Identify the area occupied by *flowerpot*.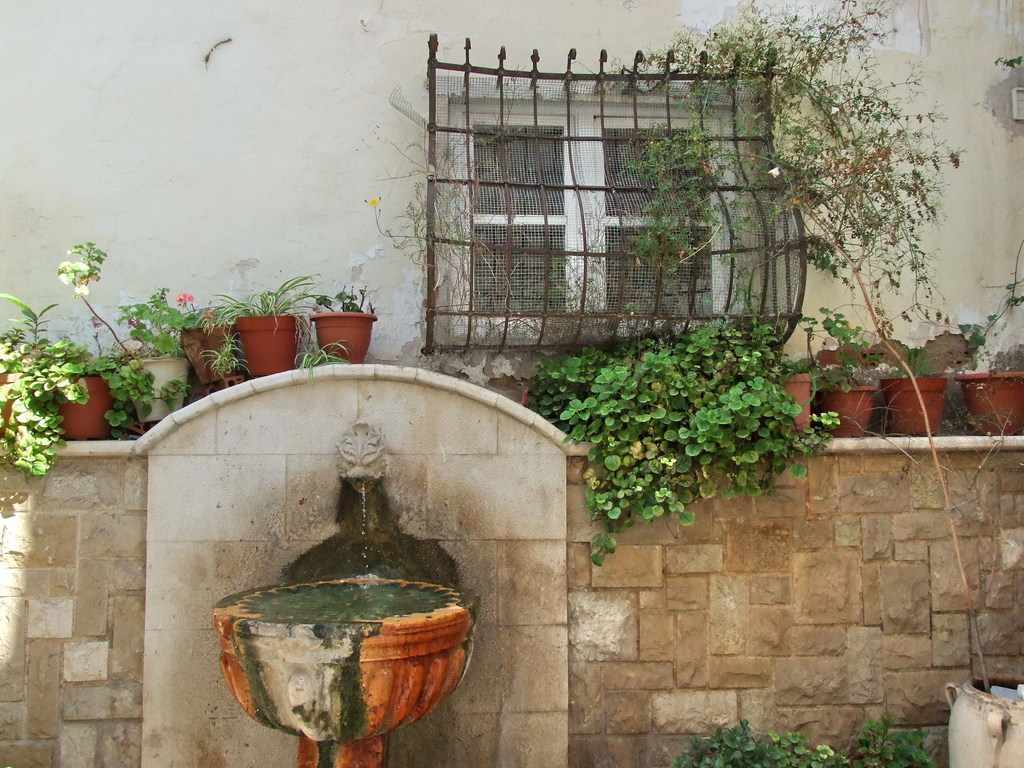
Area: <bbox>58, 378, 121, 447</bbox>.
